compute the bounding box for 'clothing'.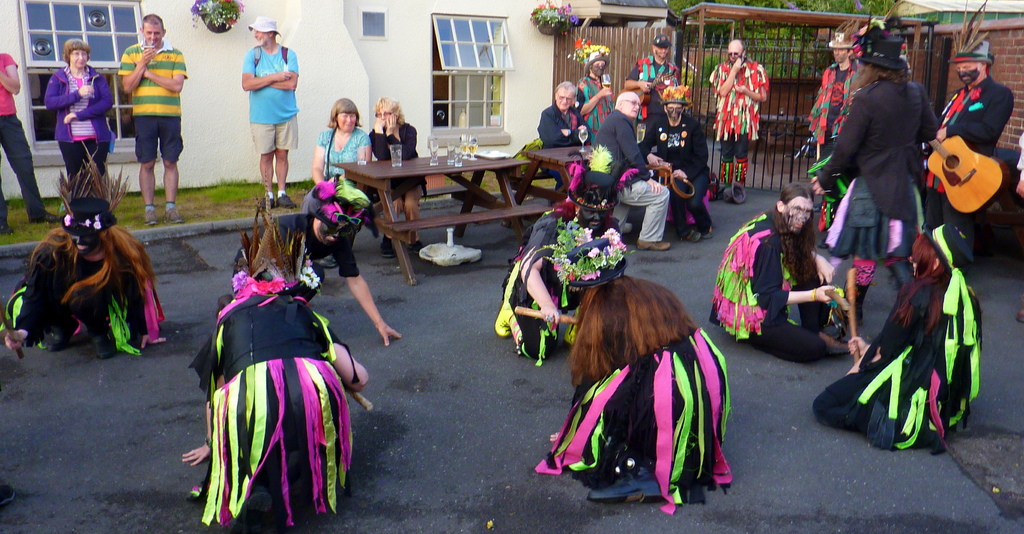
x1=188, y1=266, x2=356, y2=526.
